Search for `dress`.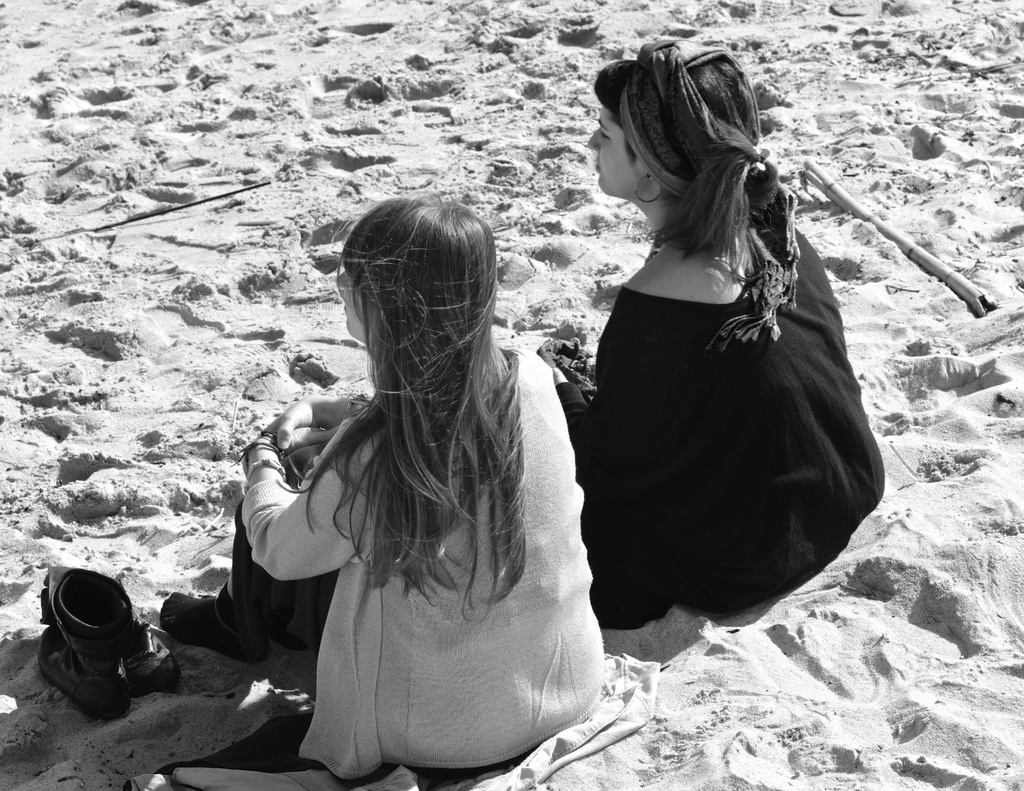
Found at crop(557, 213, 884, 632).
